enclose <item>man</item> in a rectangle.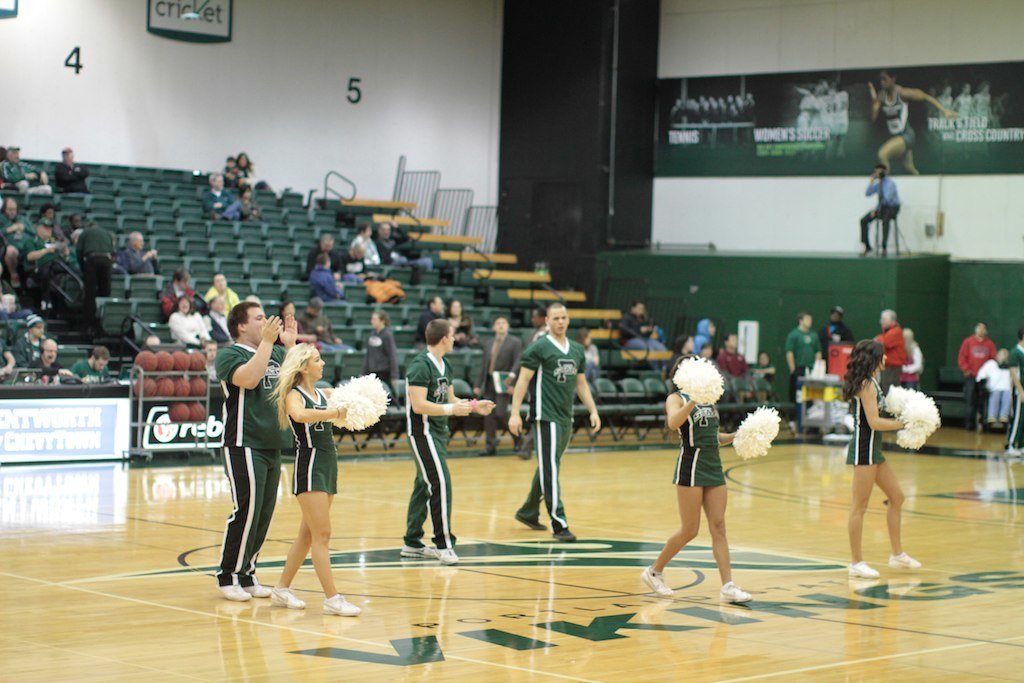
[left=302, top=297, right=341, bottom=343].
